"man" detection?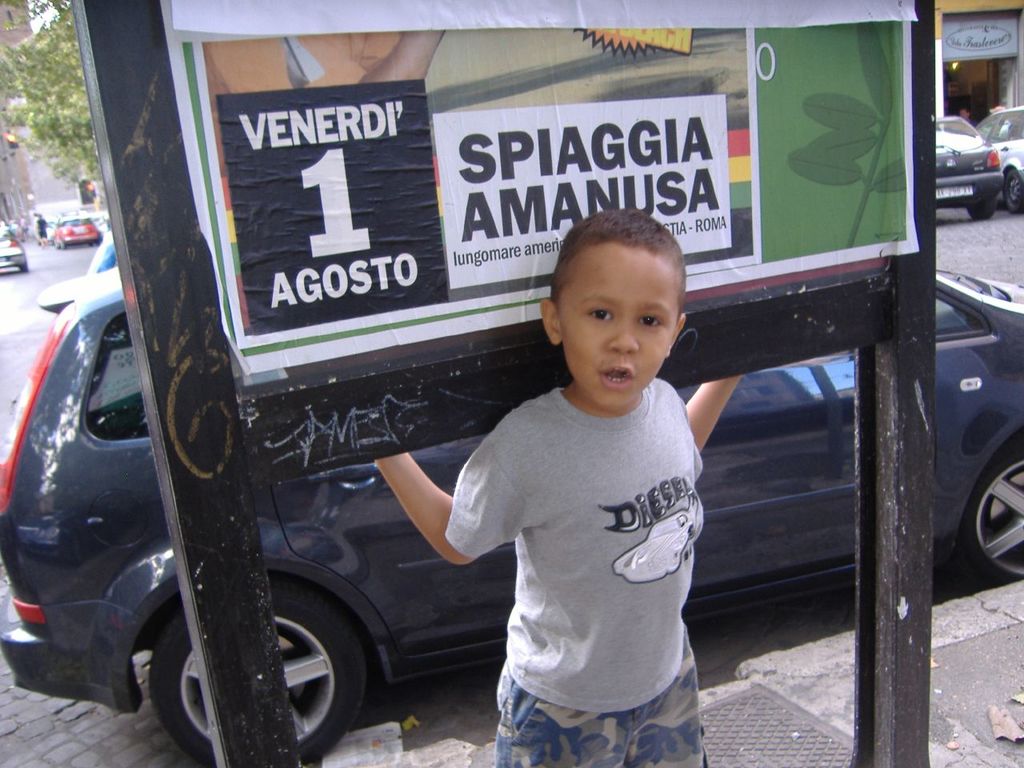
locate(37, 211, 46, 251)
